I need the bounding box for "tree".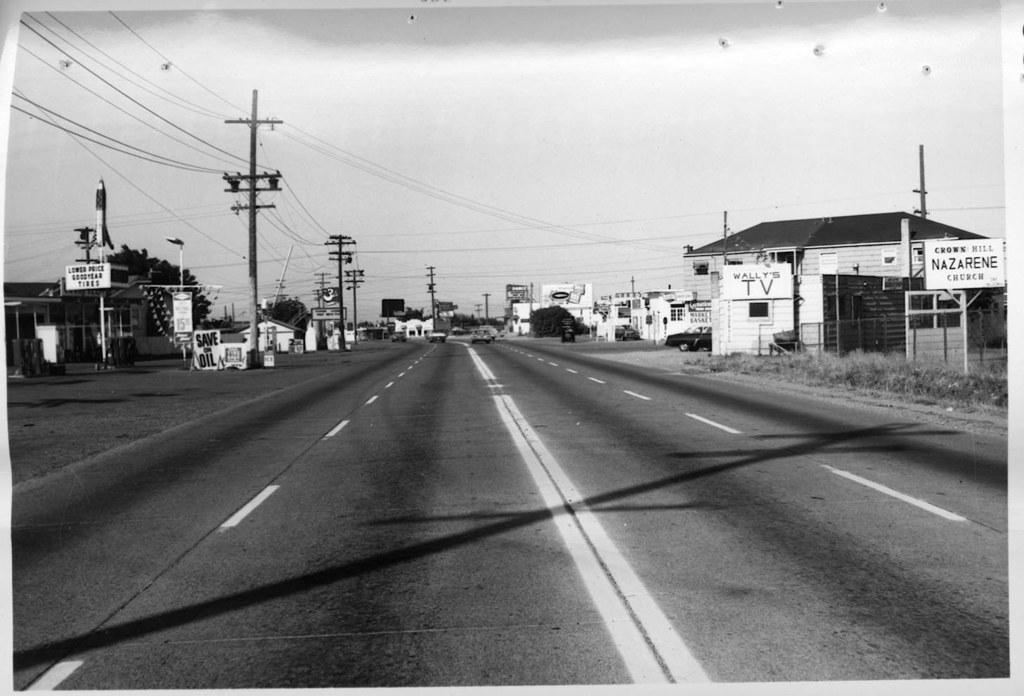
Here it is: l=451, t=317, r=507, b=335.
